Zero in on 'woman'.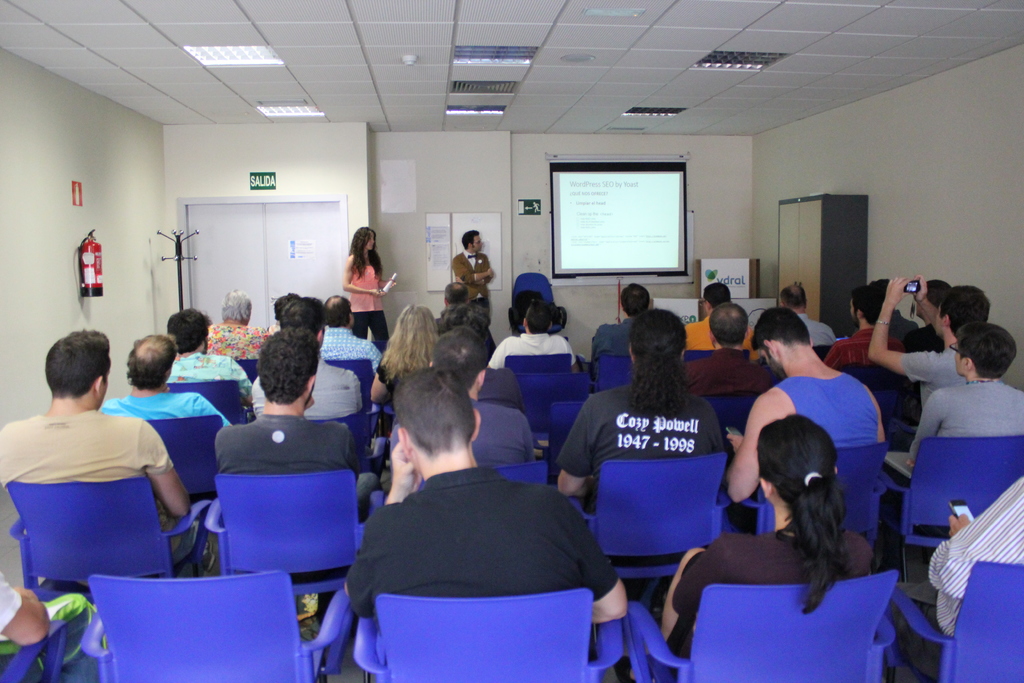
Zeroed in: box(267, 293, 301, 336).
